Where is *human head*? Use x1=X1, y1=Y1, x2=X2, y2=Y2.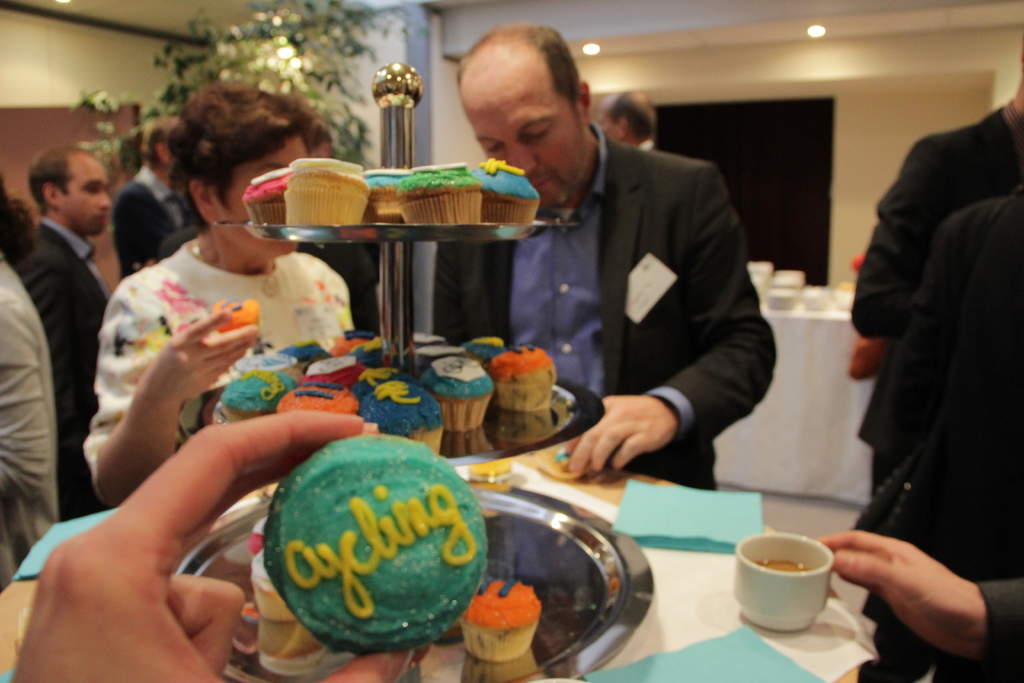
x1=20, y1=140, x2=109, y2=240.
